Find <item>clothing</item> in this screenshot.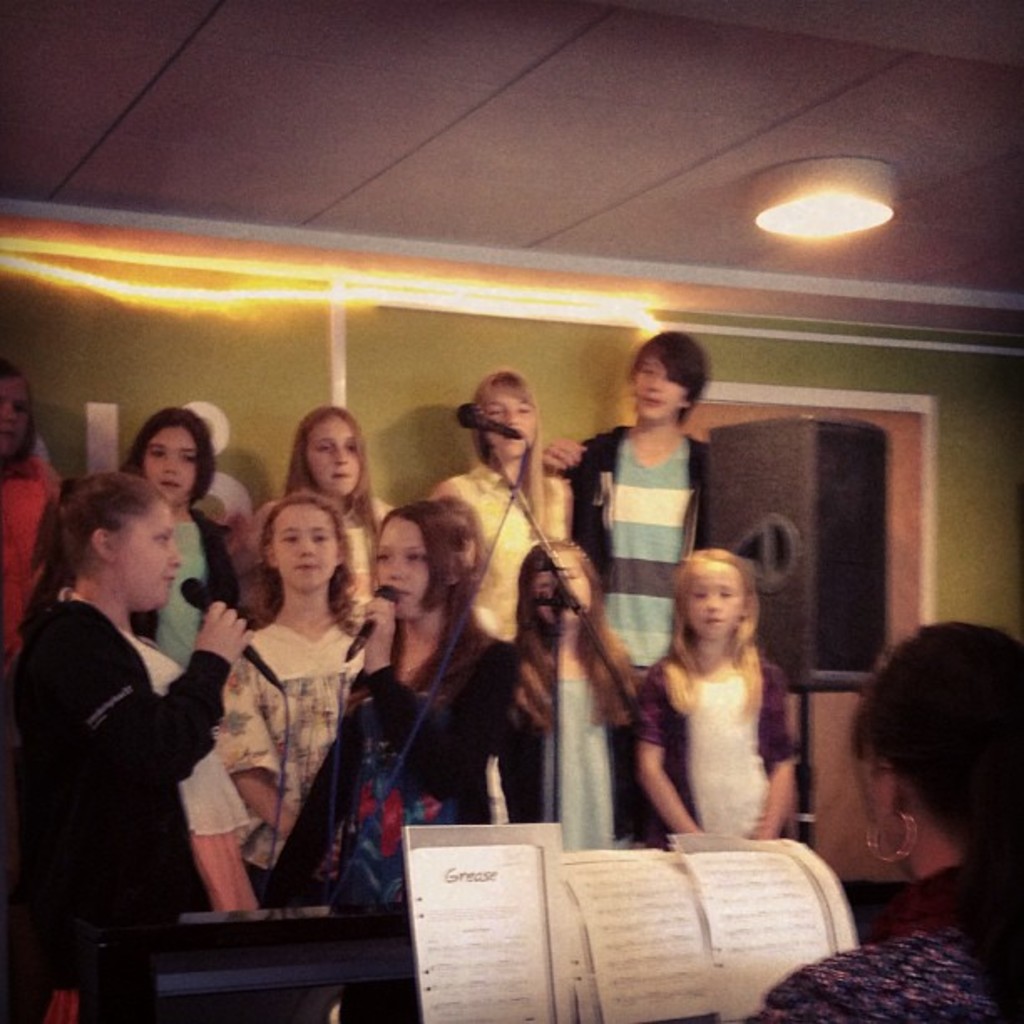
The bounding box for <item>clothing</item> is 800 905 1022 1022.
